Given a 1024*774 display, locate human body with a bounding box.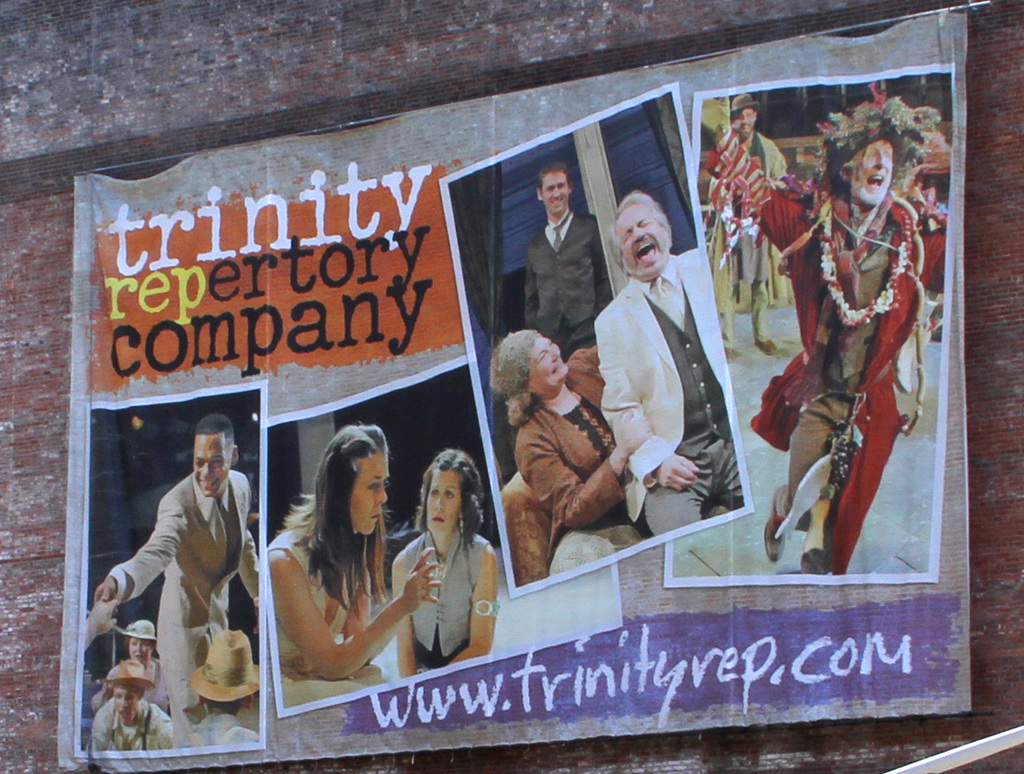
Located: box=[591, 249, 752, 539].
